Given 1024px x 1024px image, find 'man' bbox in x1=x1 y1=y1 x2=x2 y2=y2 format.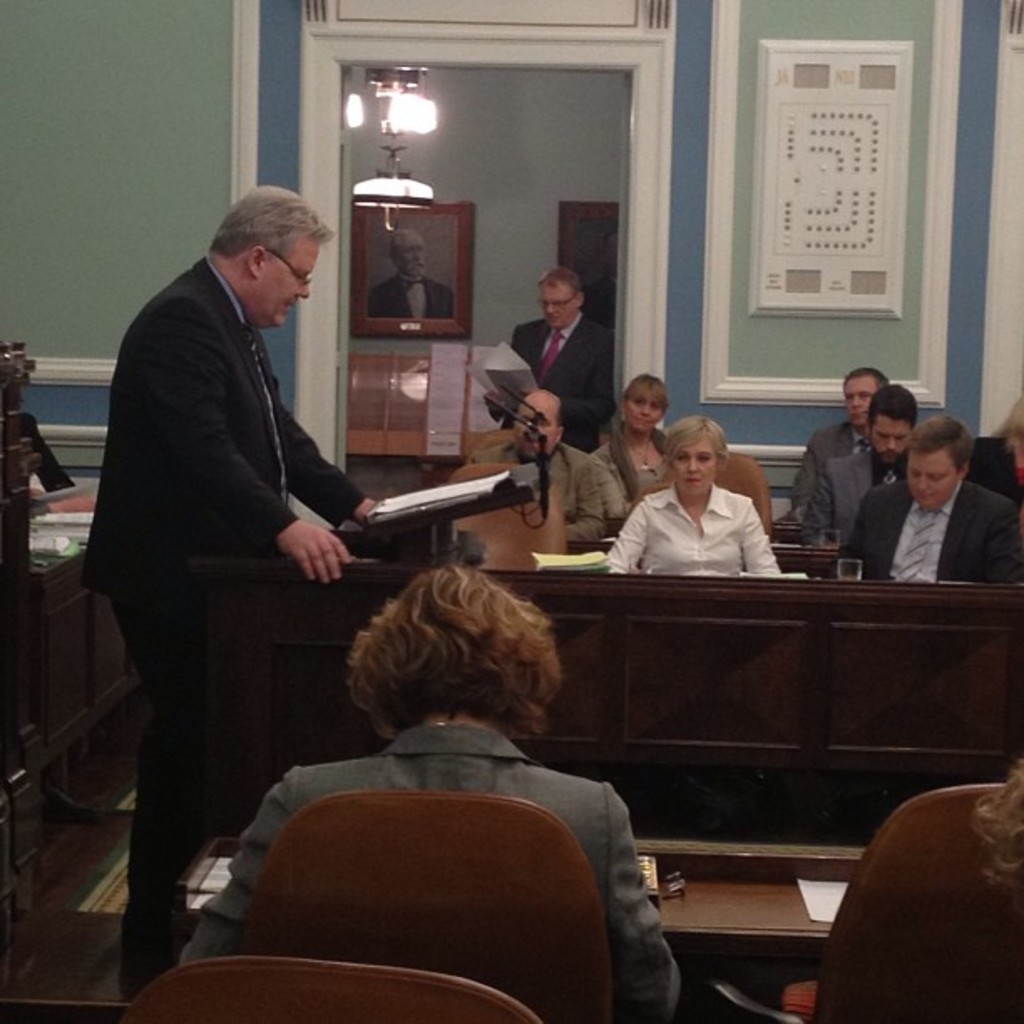
x1=793 y1=368 x2=882 y2=517.
